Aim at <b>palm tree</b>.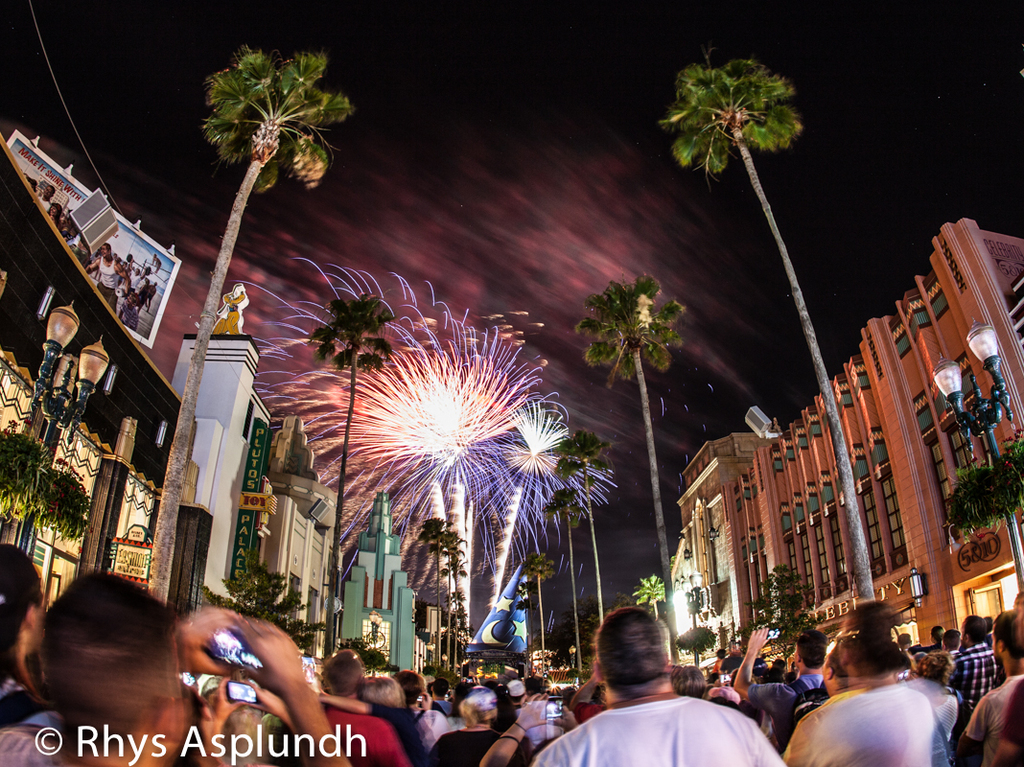
Aimed at x1=1, y1=423, x2=62, y2=611.
